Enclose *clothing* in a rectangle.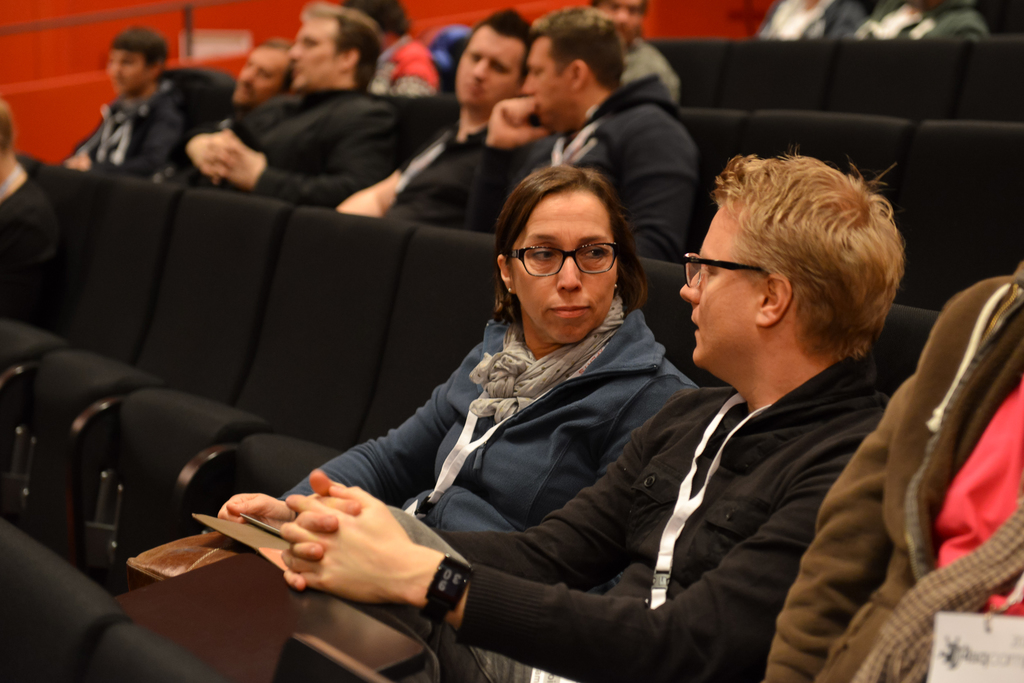
<bbox>368, 40, 433, 95</bbox>.
